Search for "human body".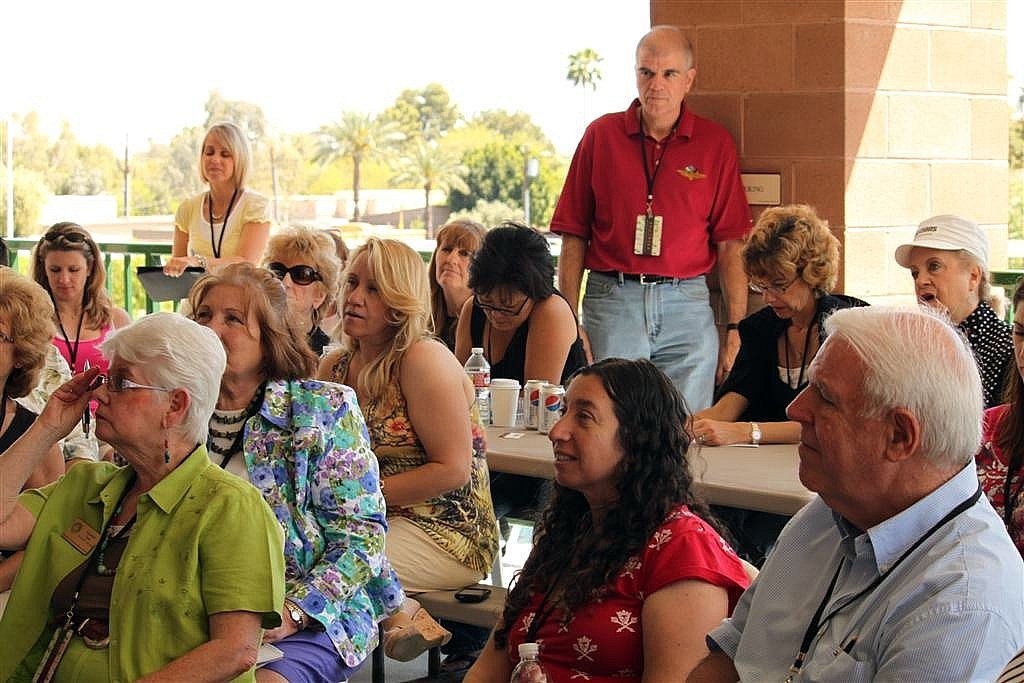
Found at rect(210, 368, 413, 682).
